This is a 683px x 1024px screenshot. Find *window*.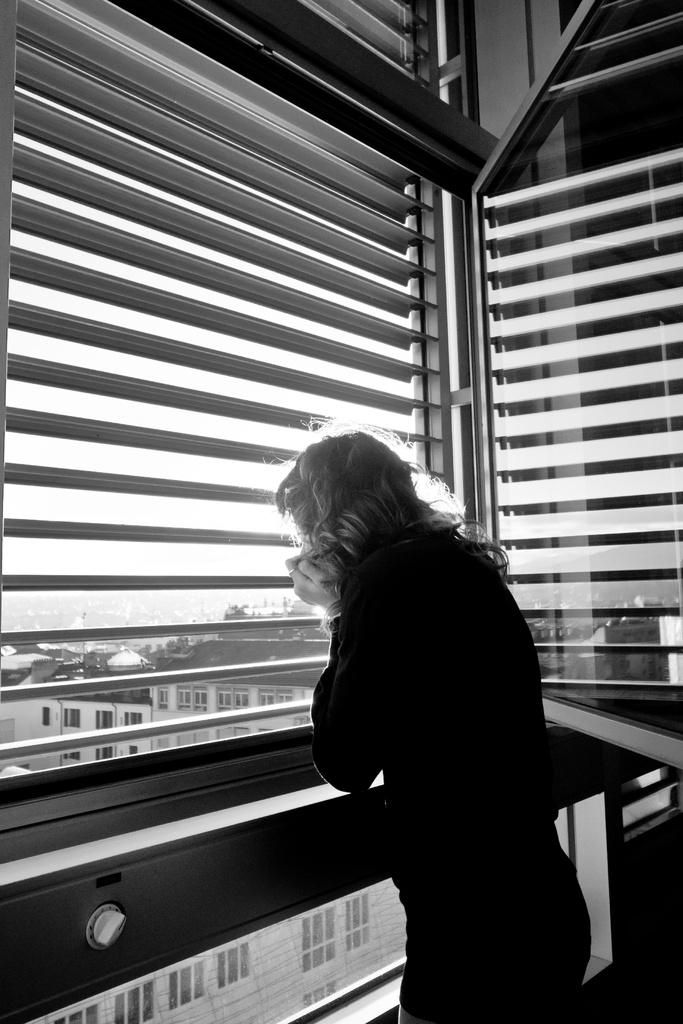
Bounding box: bbox(157, 687, 167, 710).
